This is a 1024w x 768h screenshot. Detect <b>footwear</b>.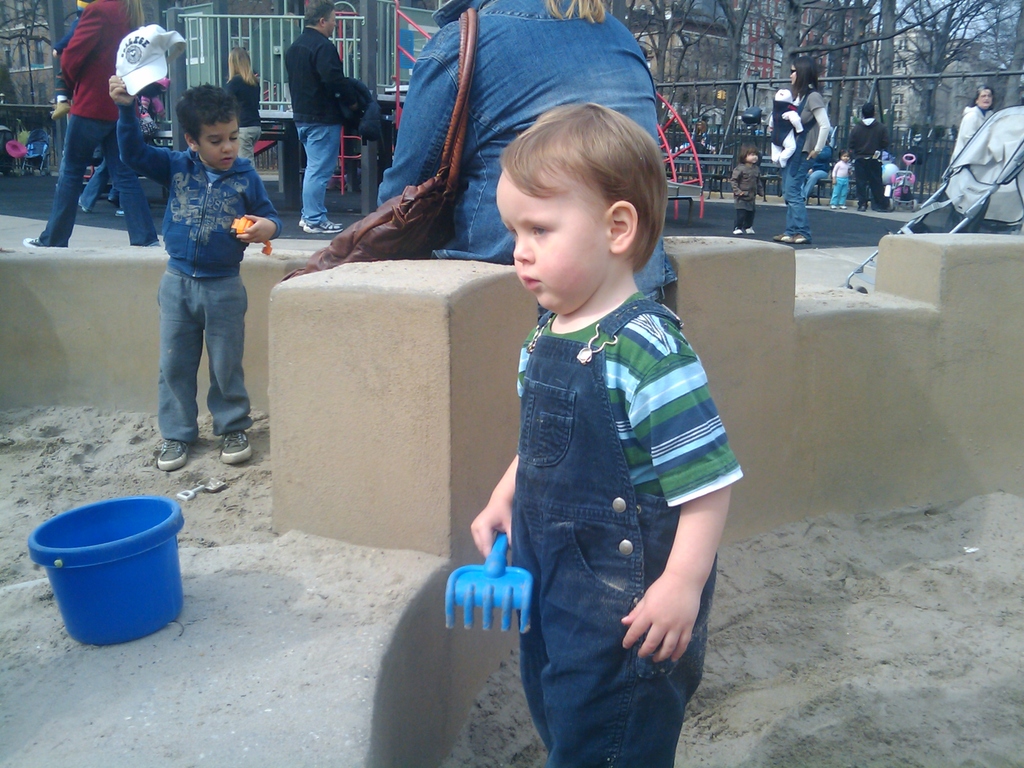
bbox=(746, 225, 756, 233).
